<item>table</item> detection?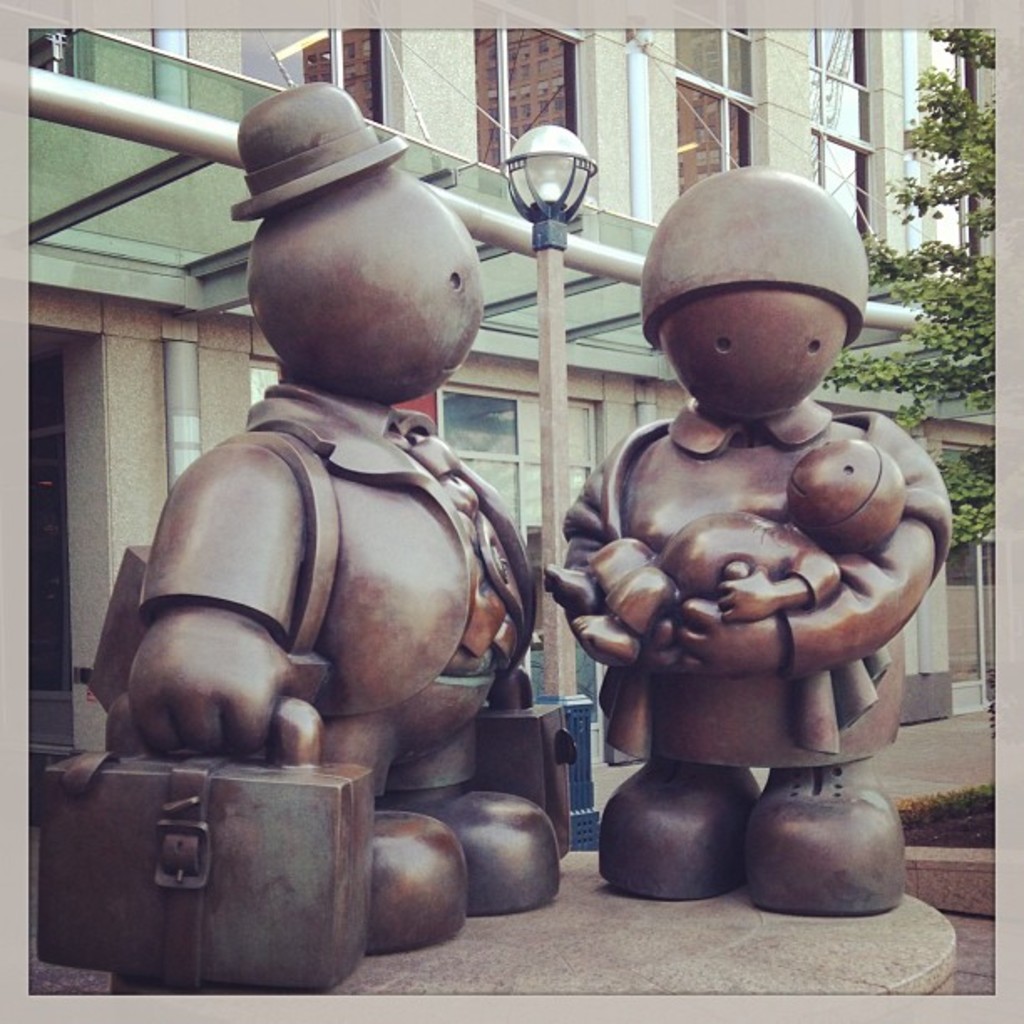
region(895, 661, 975, 730)
